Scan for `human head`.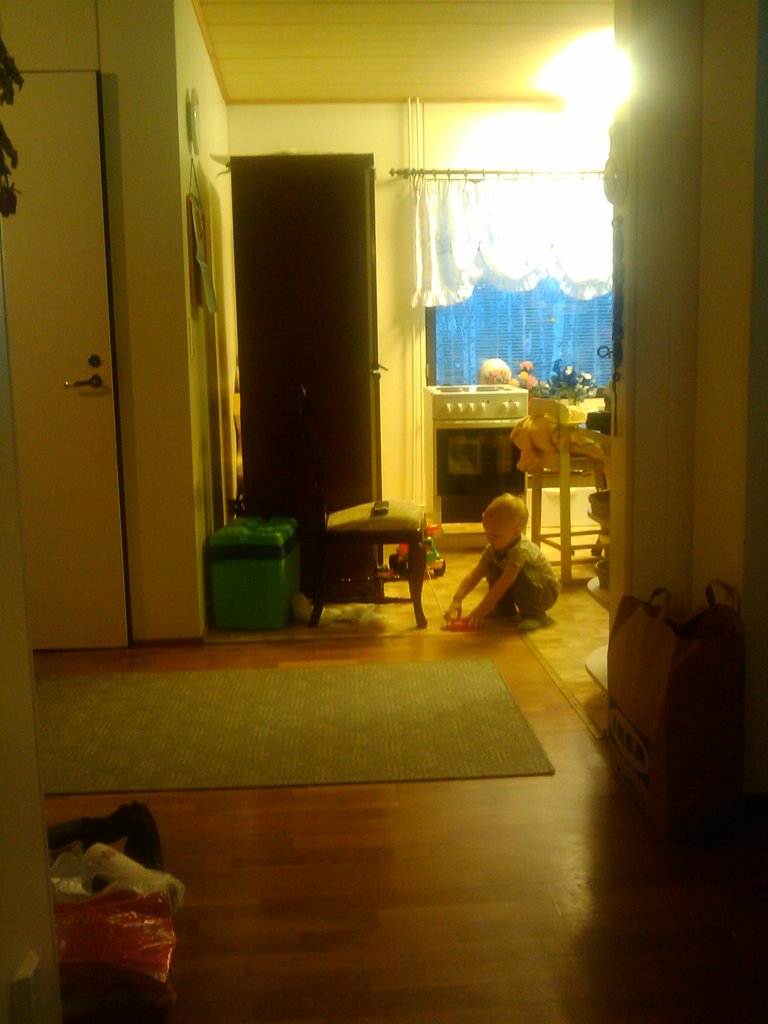
Scan result: [477, 495, 530, 551].
